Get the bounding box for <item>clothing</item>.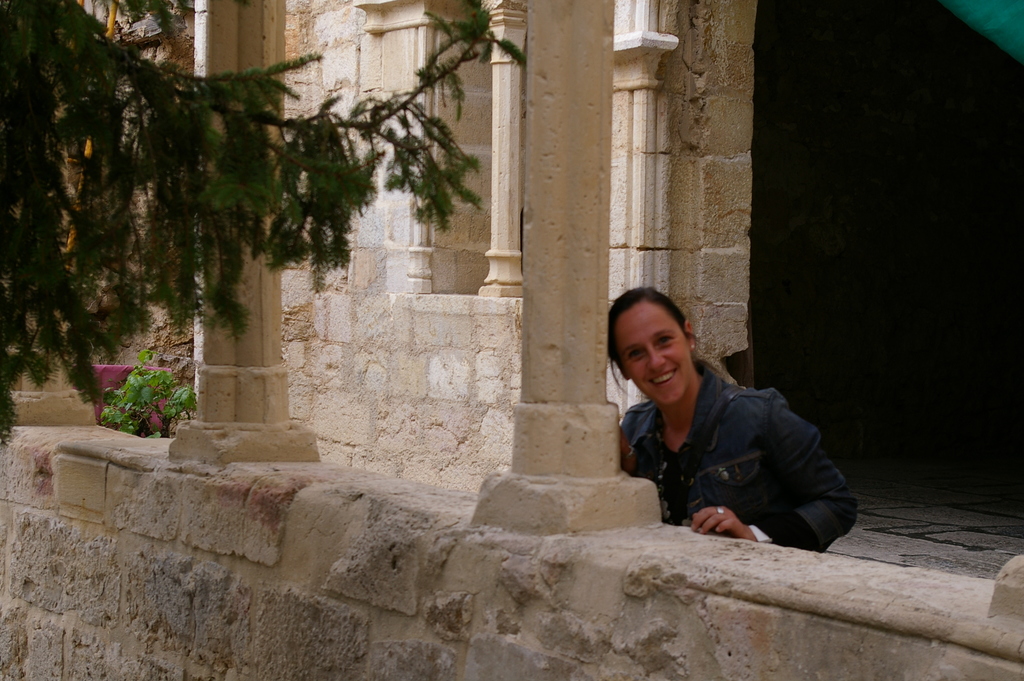
93:366:171:440.
